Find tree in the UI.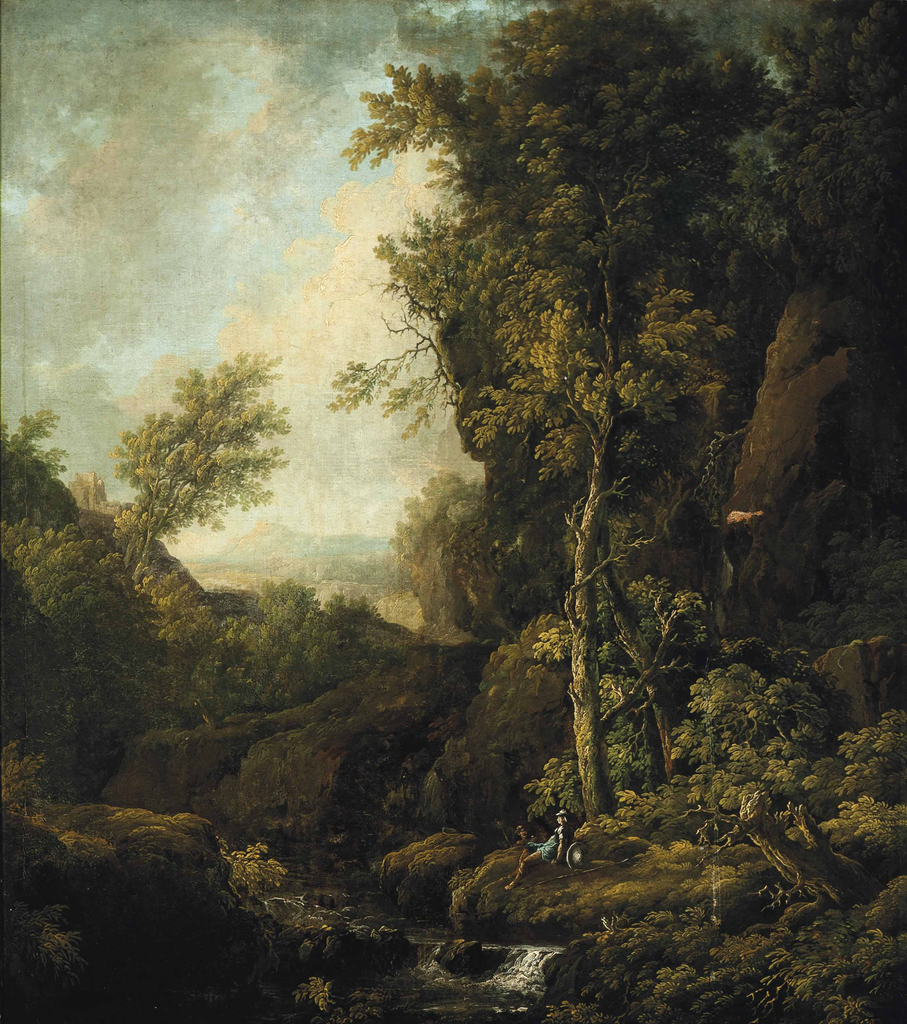
UI element at {"left": 344, "top": 0, "right": 799, "bottom": 822}.
